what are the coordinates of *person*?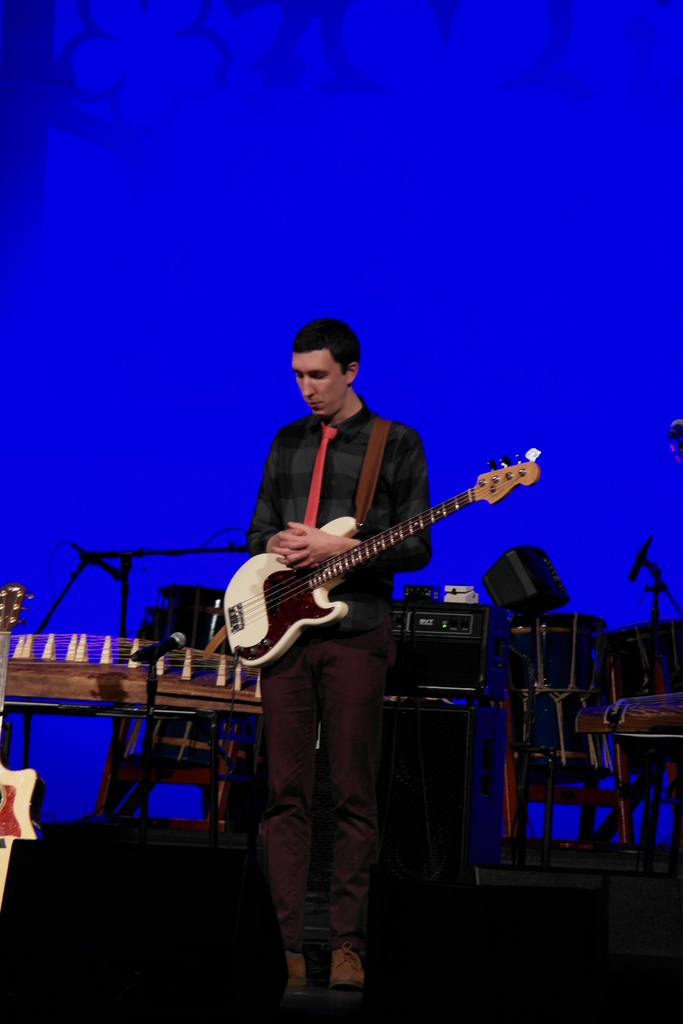
Rect(220, 352, 482, 904).
